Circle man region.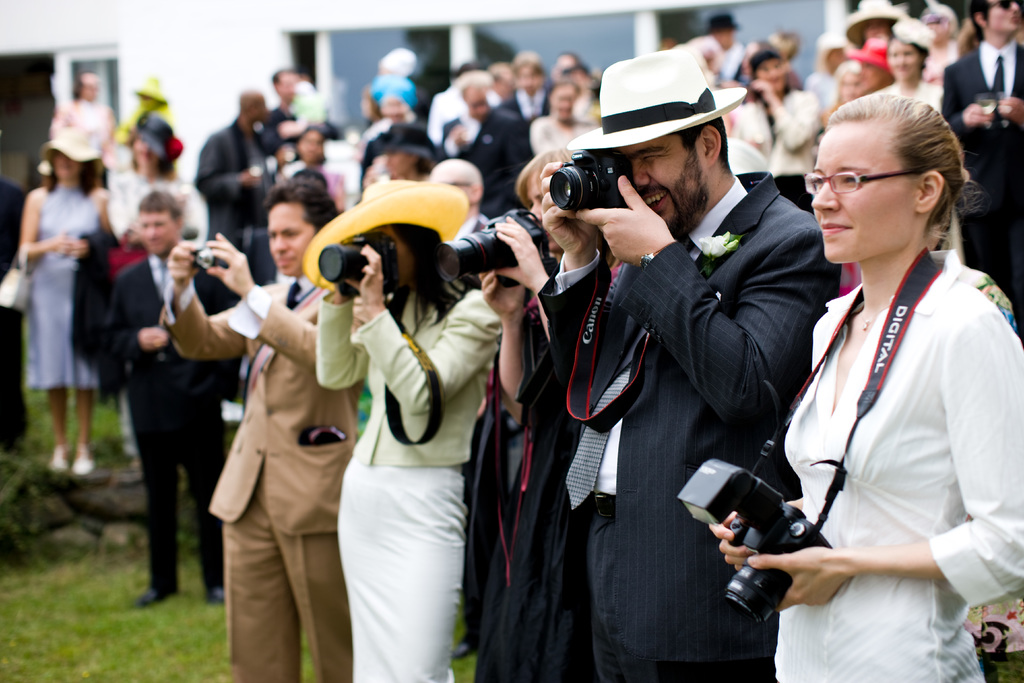
Region: (left=497, top=60, right=554, bottom=114).
